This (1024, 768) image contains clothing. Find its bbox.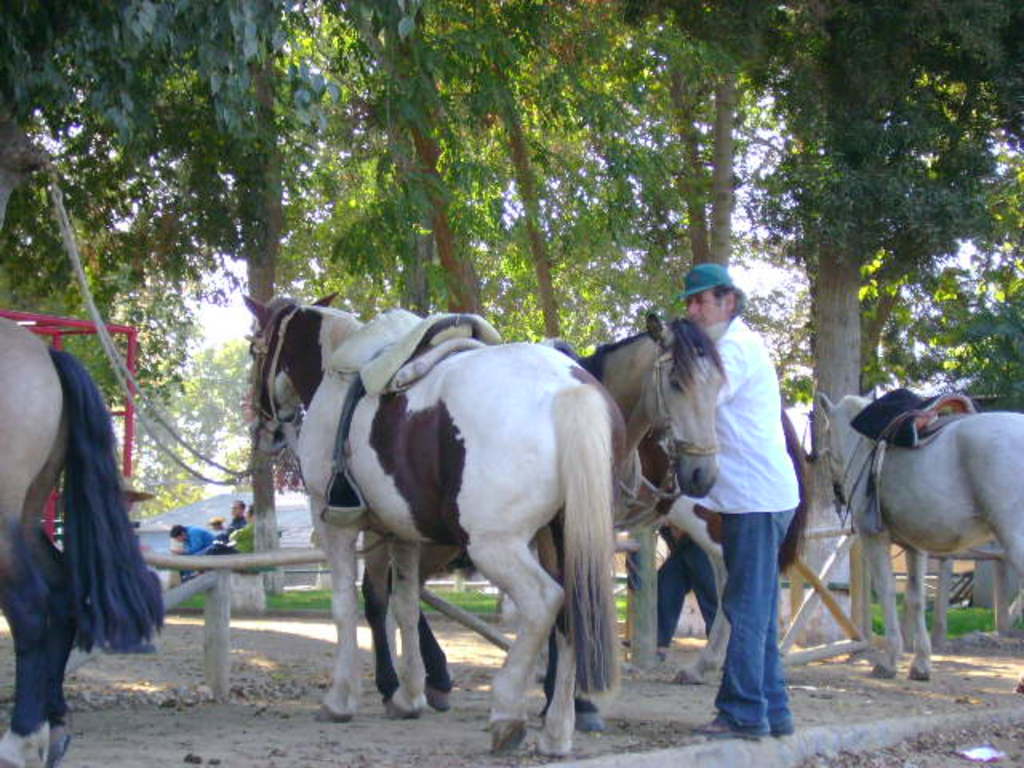
(179, 522, 211, 557).
